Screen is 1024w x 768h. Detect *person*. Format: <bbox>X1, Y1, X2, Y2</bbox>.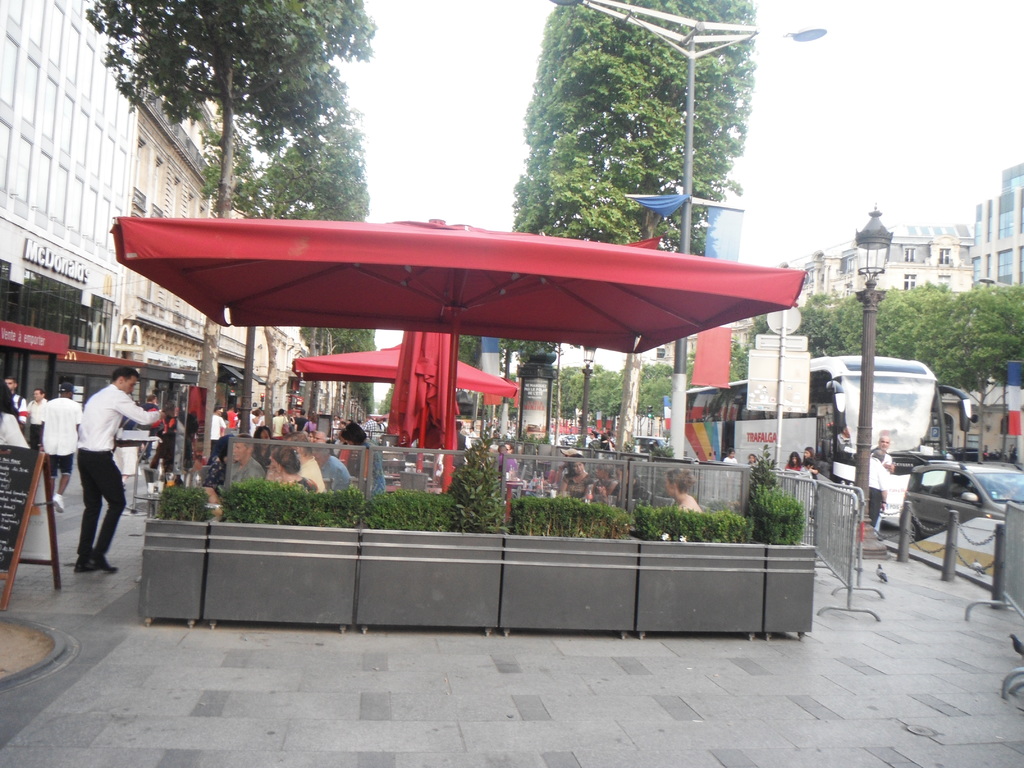
<bbox>209, 406, 227, 458</bbox>.
